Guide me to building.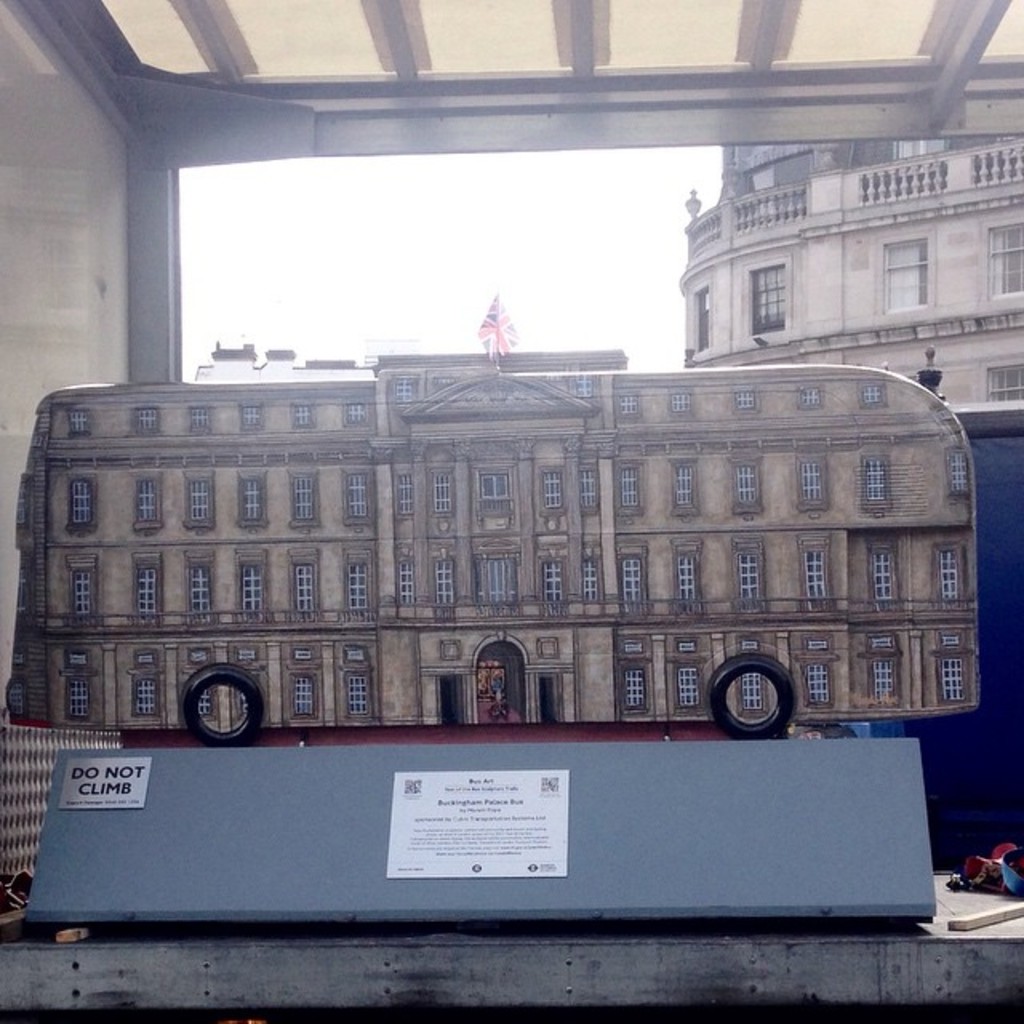
Guidance: x1=6, y1=293, x2=982, y2=742.
